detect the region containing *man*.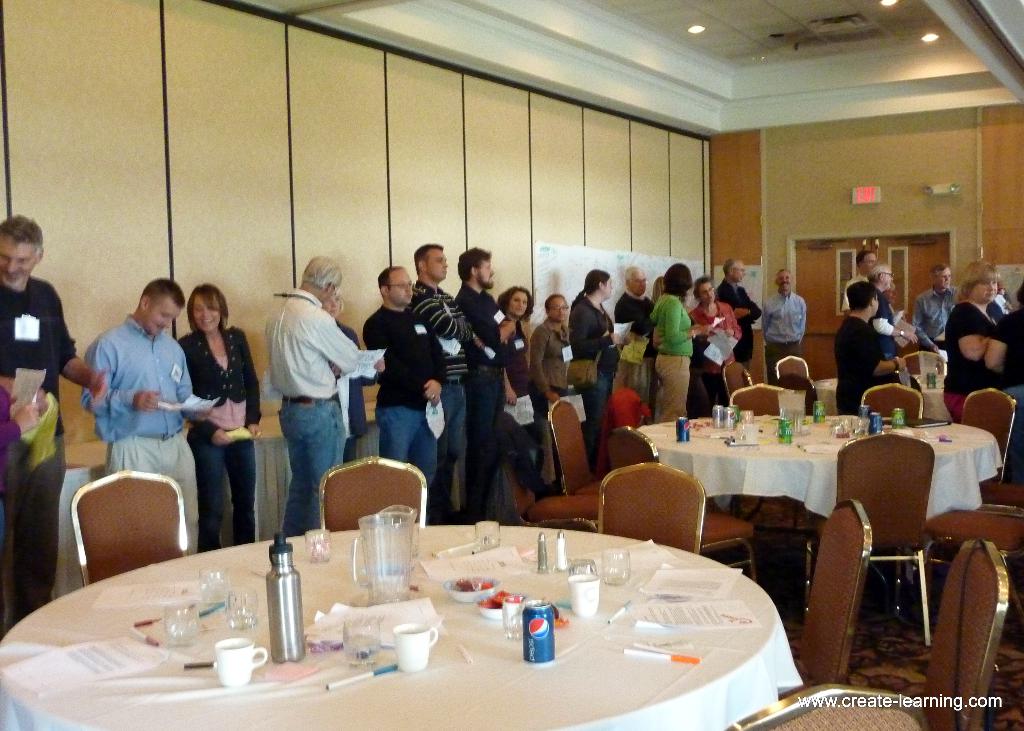
{"x1": 616, "y1": 266, "x2": 667, "y2": 431}.
